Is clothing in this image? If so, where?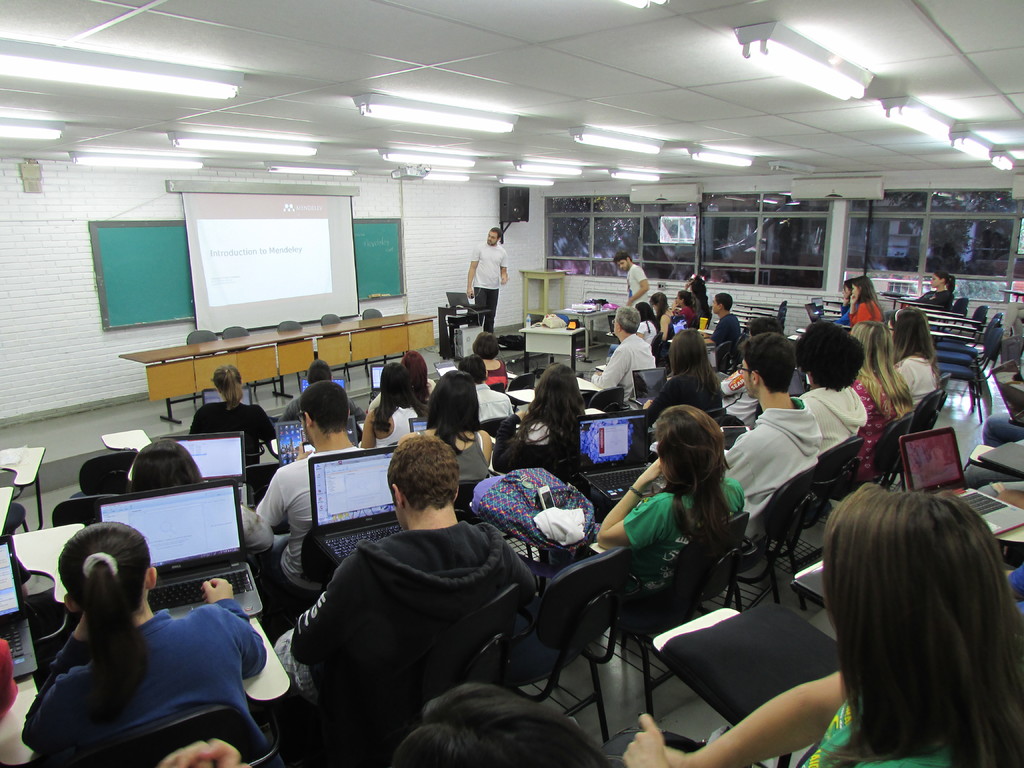
Yes, at 691/291/707/317.
